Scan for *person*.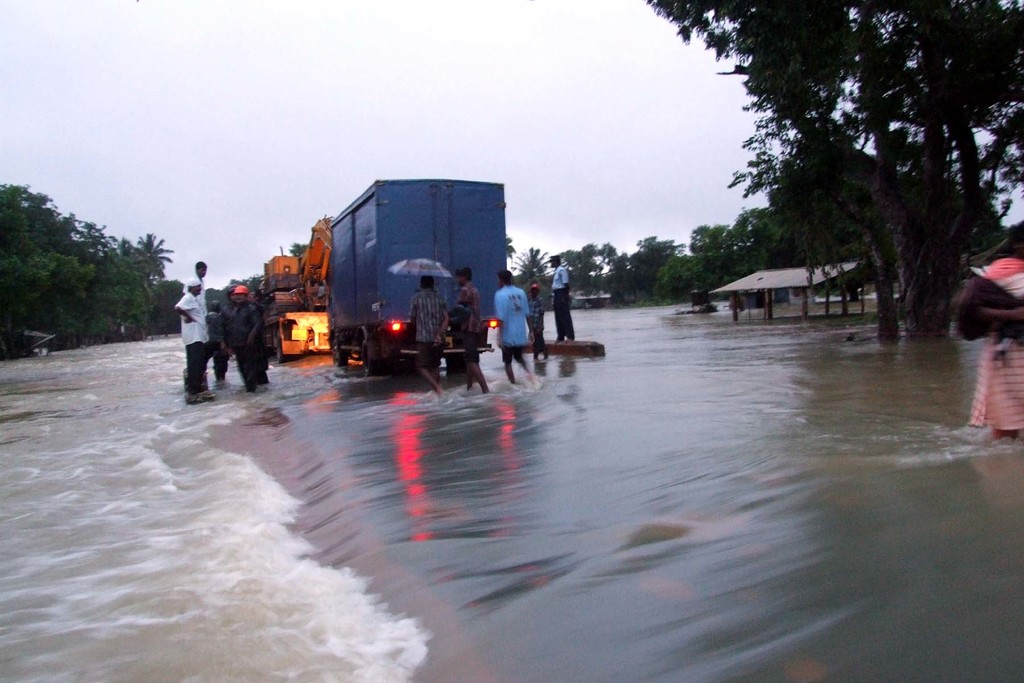
Scan result: bbox=(968, 215, 1023, 440).
